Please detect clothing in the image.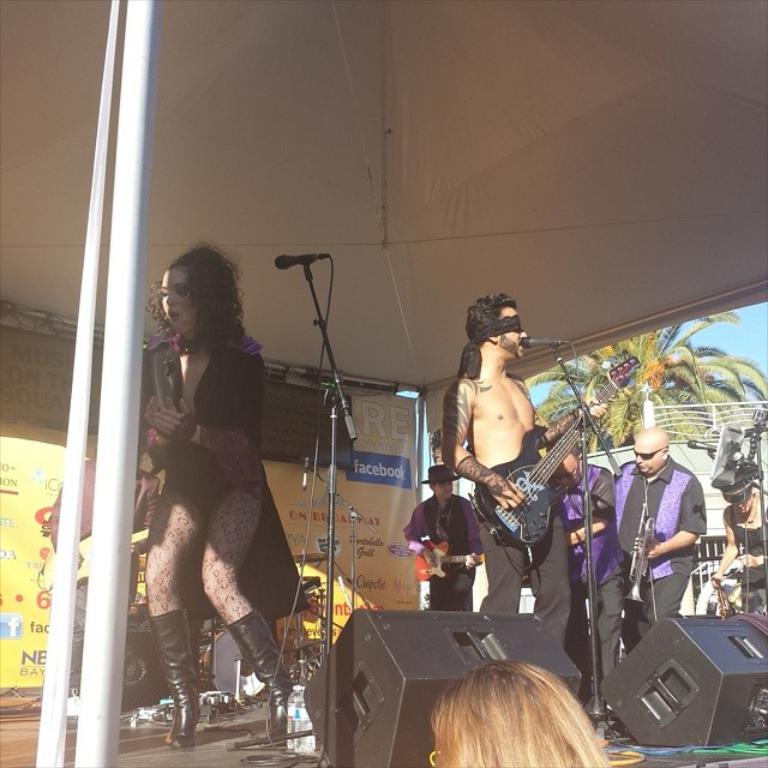
bbox=[559, 464, 619, 683].
